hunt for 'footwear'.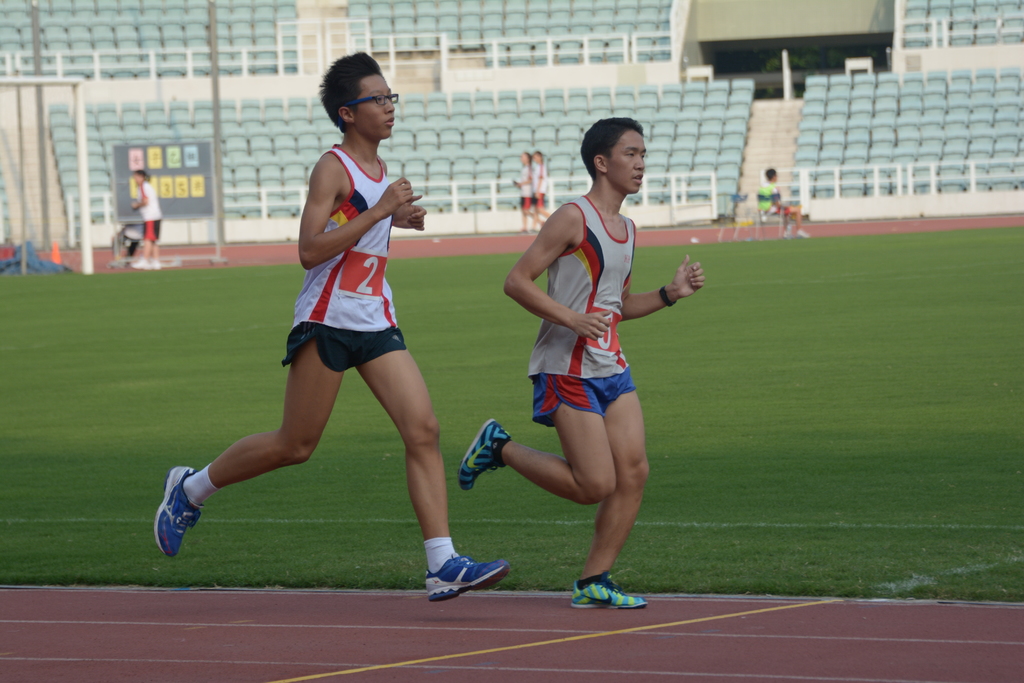
Hunted down at detection(427, 559, 515, 601).
